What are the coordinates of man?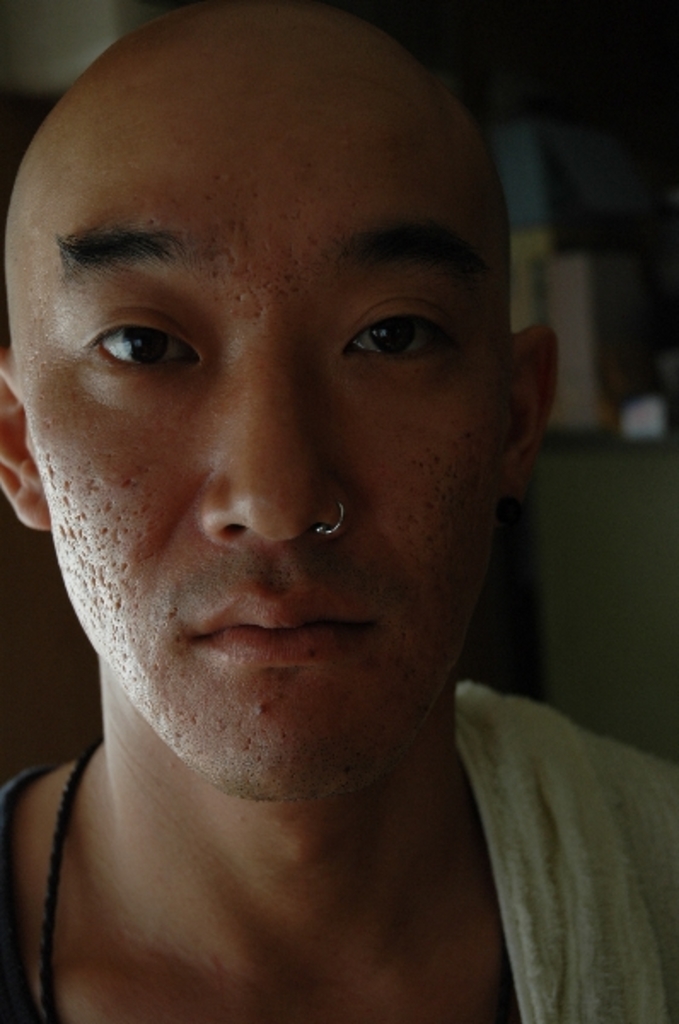
box(0, 20, 670, 1021).
